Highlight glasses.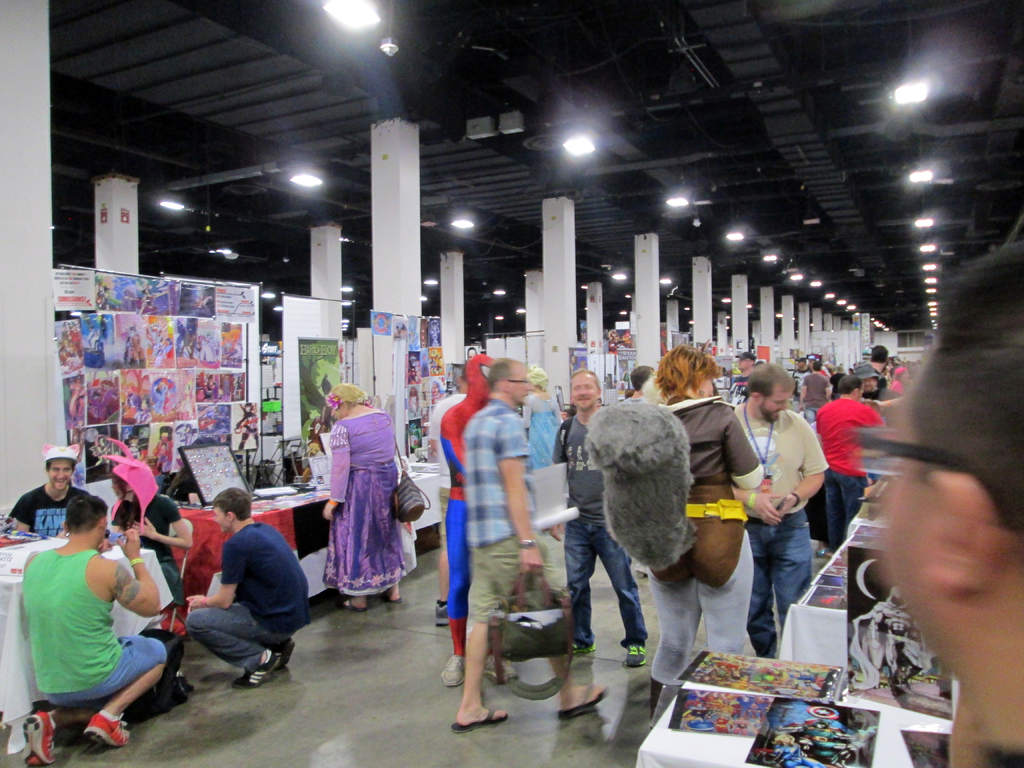
Highlighted region: [x1=851, y1=427, x2=1023, y2=534].
